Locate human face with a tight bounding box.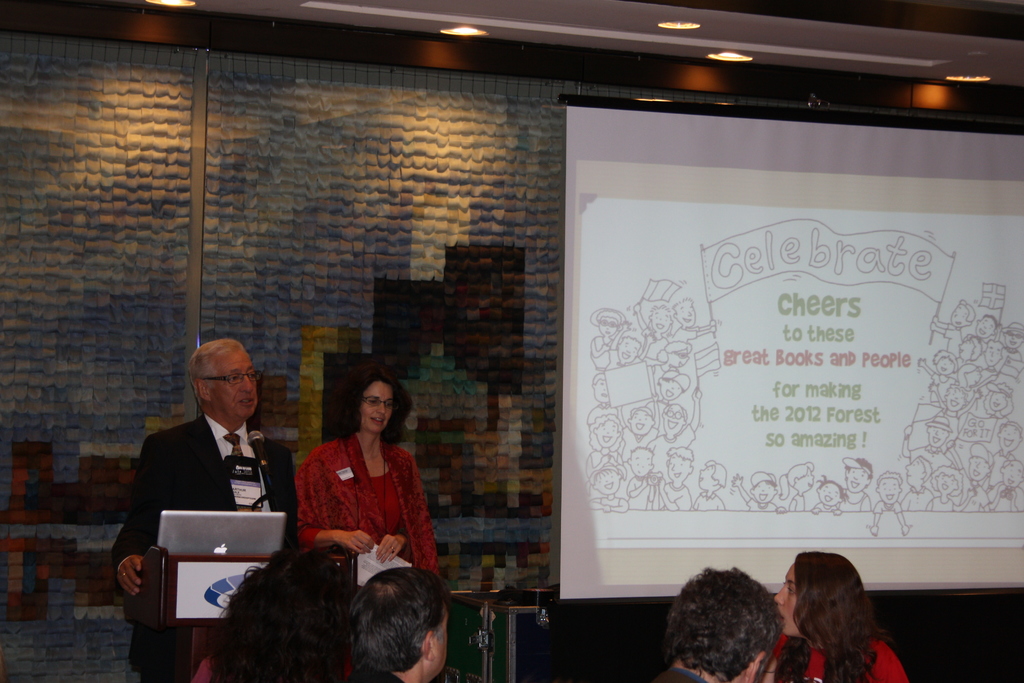
(left=947, top=388, right=963, bottom=410).
